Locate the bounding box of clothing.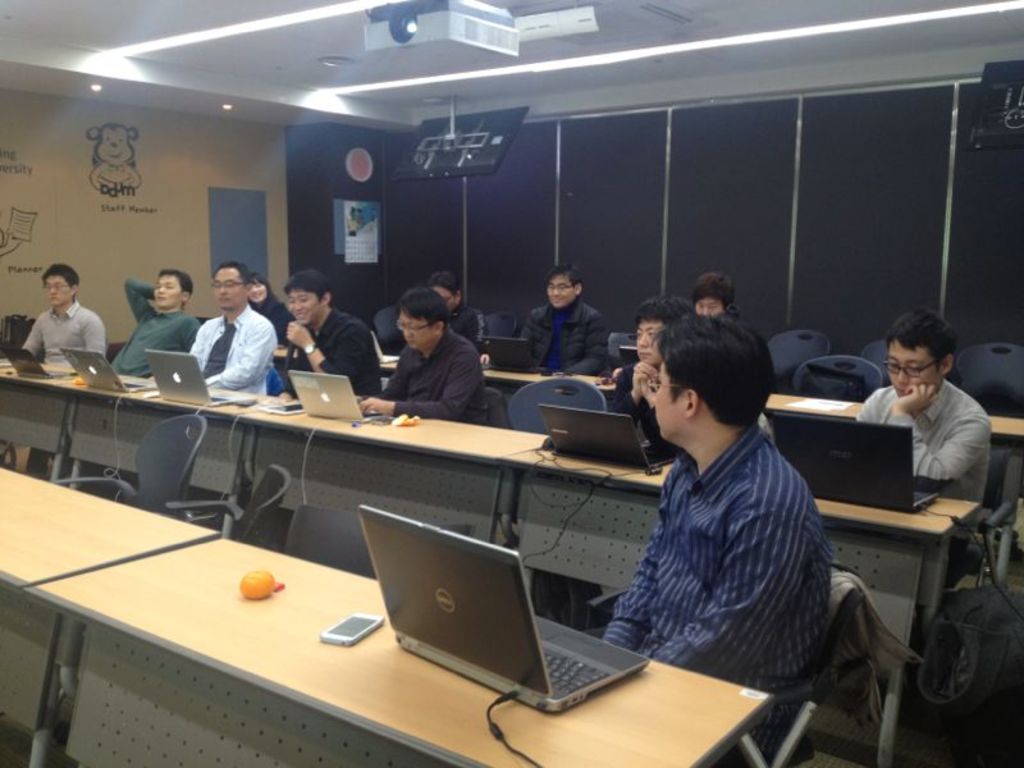
Bounding box: box(284, 308, 374, 390).
